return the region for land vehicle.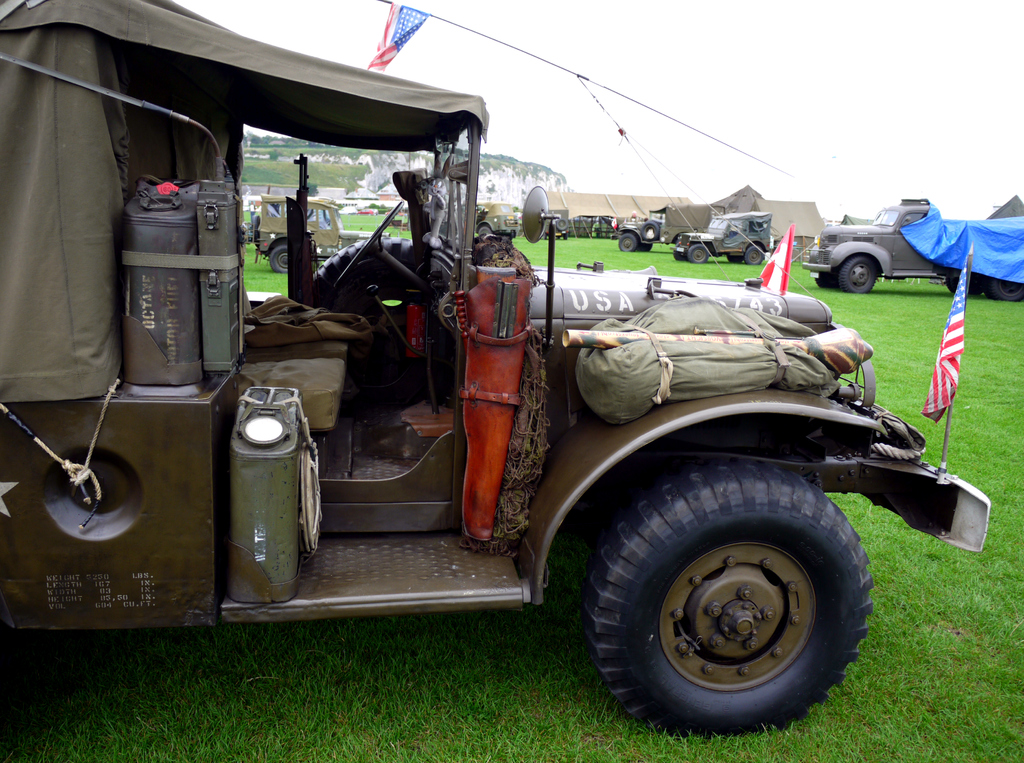
{"x1": 803, "y1": 196, "x2": 1023, "y2": 302}.
